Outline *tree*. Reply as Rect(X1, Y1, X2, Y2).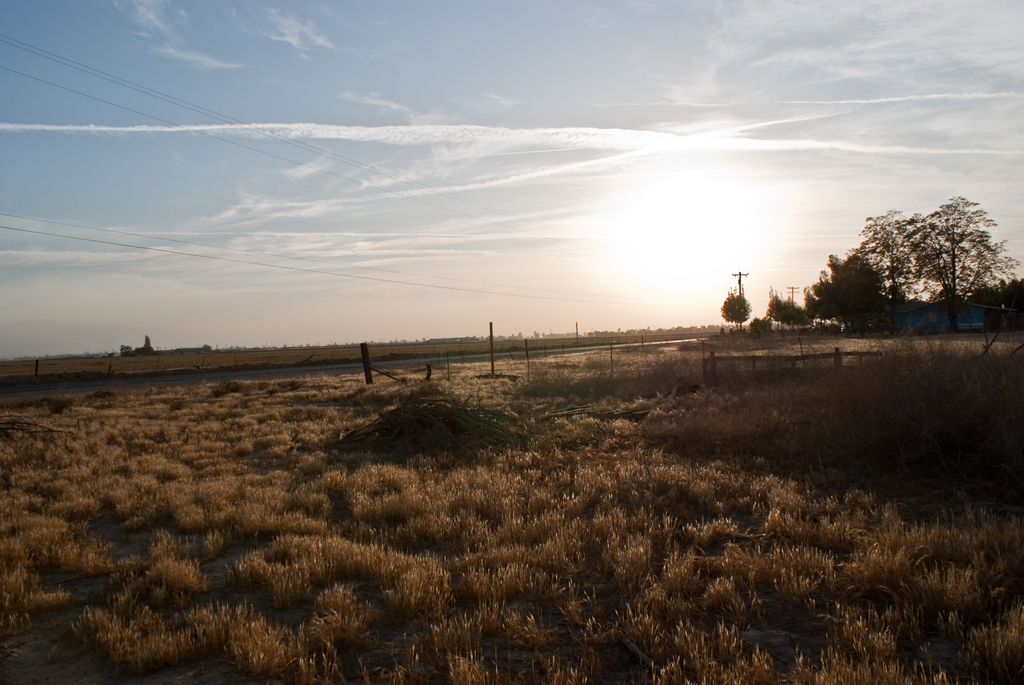
Rect(719, 280, 749, 330).
